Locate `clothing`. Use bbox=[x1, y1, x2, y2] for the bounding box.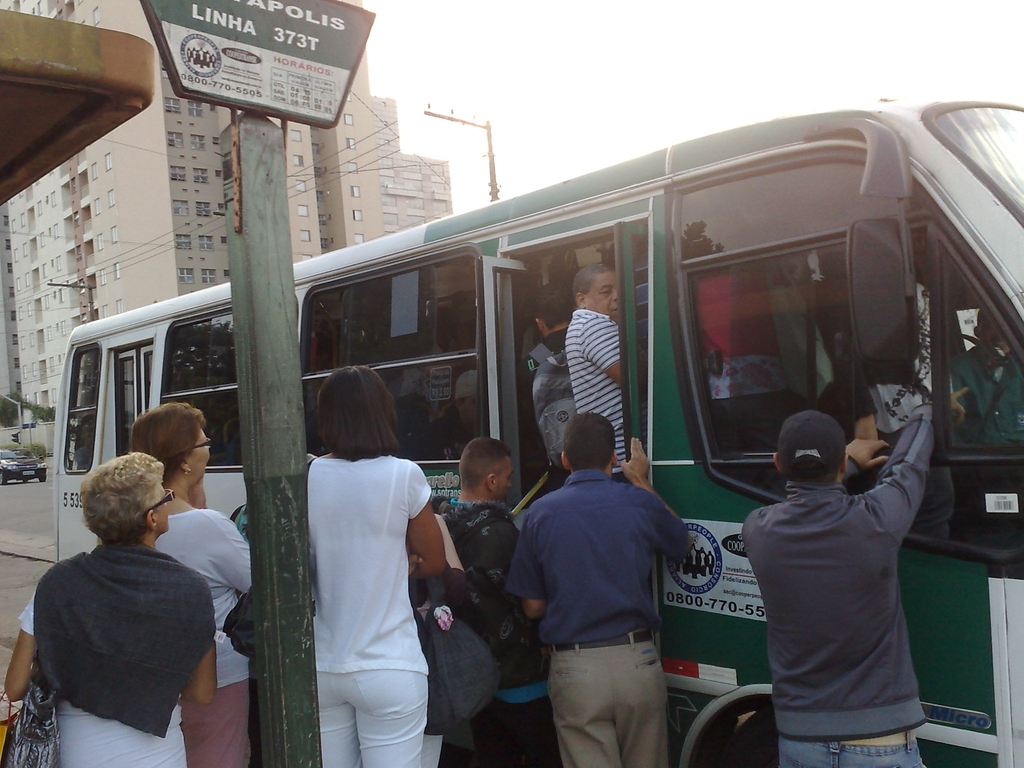
bbox=[697, 274, 789, 455].
